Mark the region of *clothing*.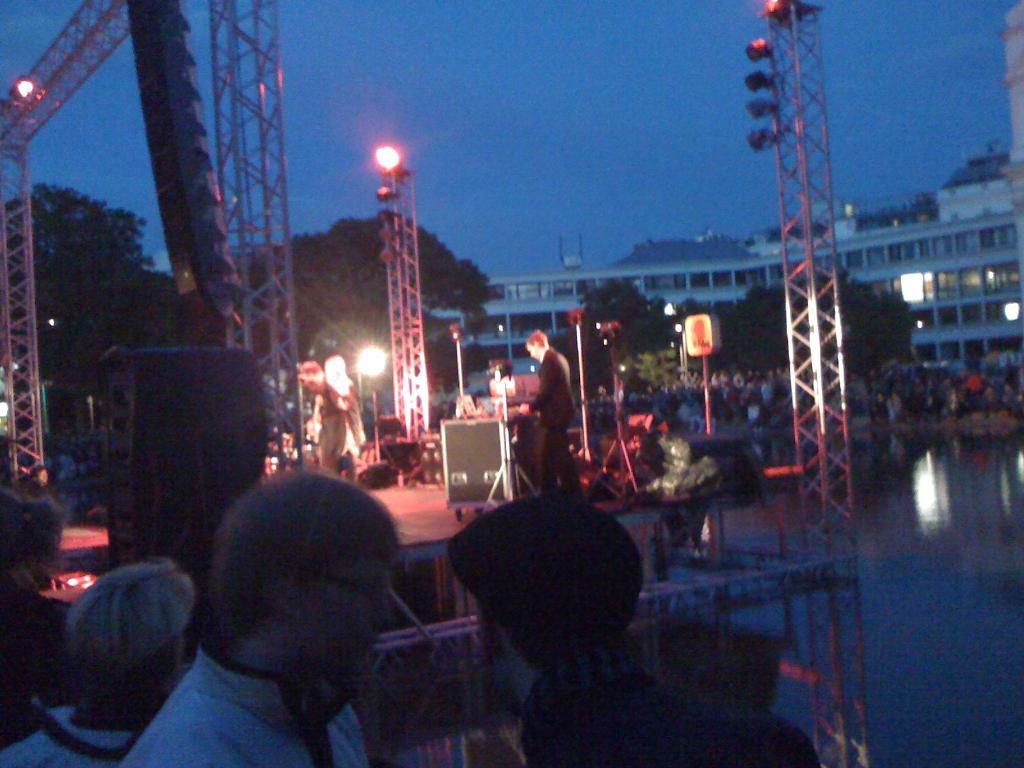
Region: <box>108,643,380,767</box>.
